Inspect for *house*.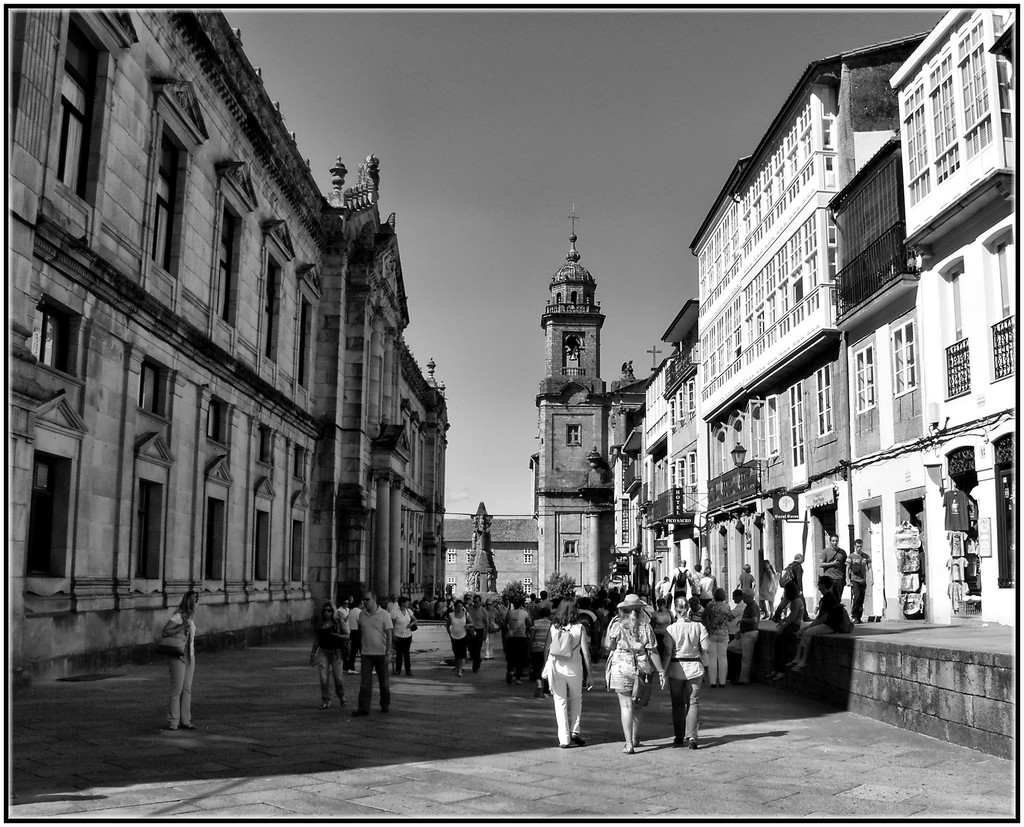
Inspection: 442 517 539 598.
